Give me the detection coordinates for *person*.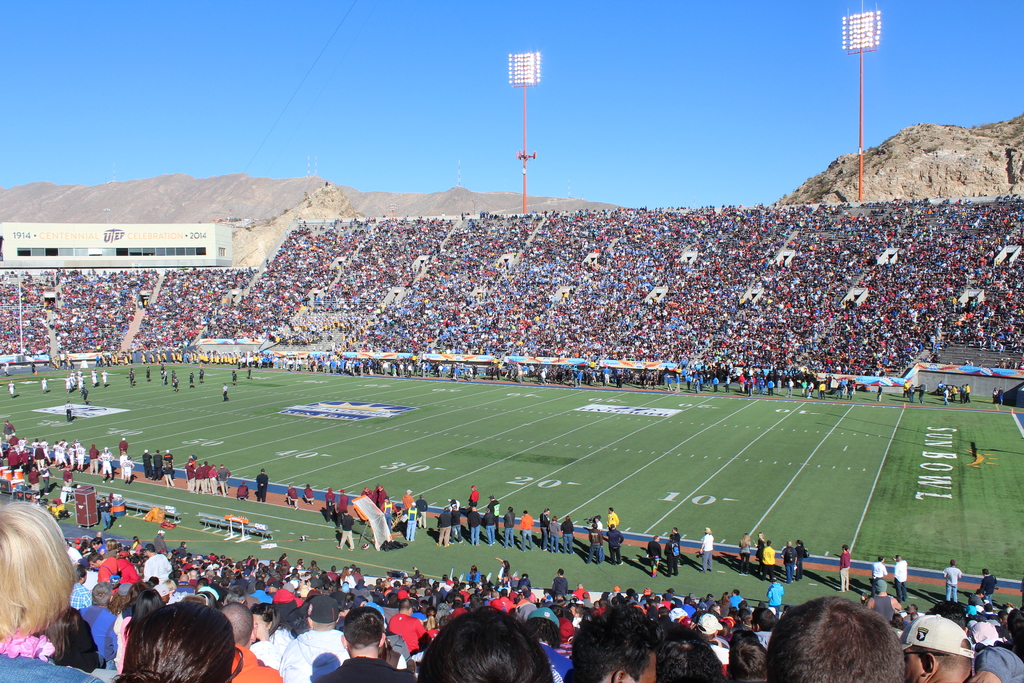
{"left": 235, "top": 481, "right": 249, "bottom": 504}.
